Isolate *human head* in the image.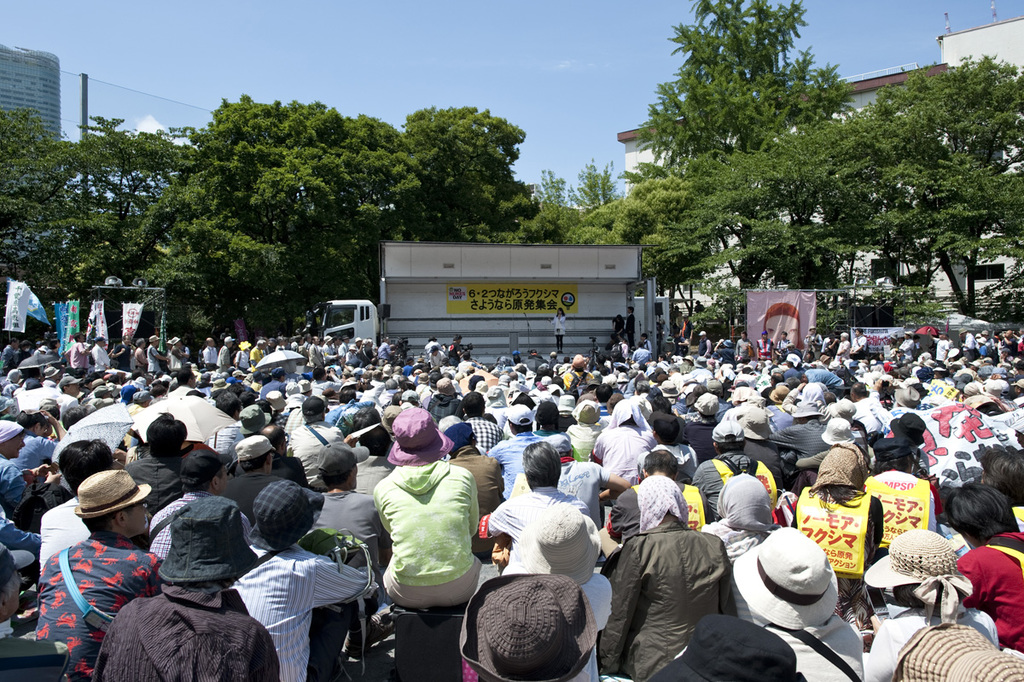
Isolated region: 134,337,148,347.
